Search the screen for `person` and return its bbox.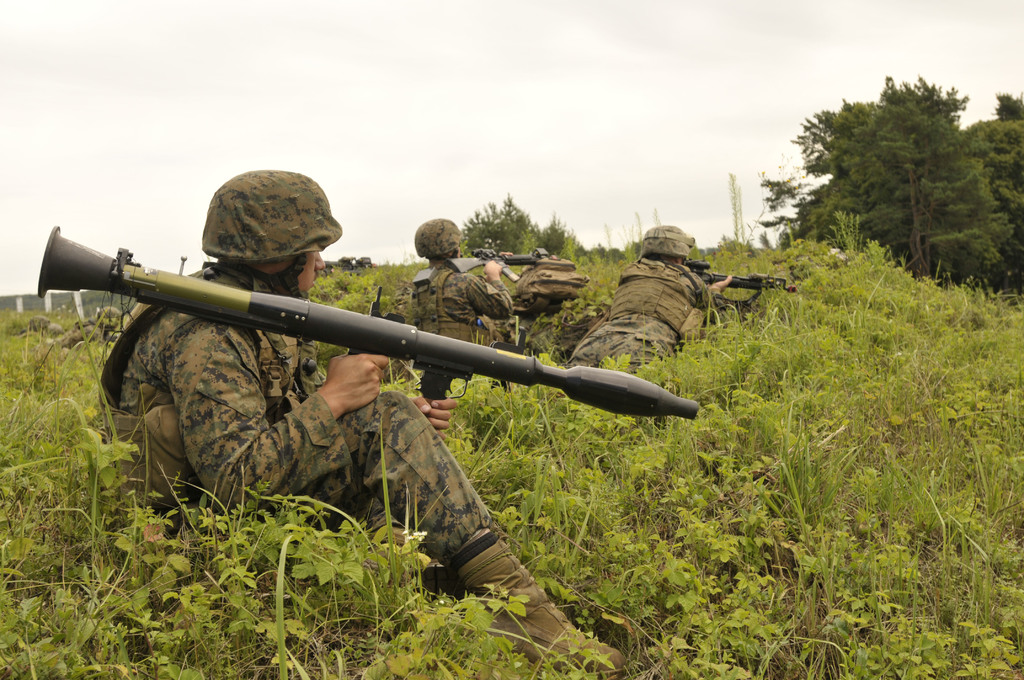
Found: locate(109, 172, 684, 638).
